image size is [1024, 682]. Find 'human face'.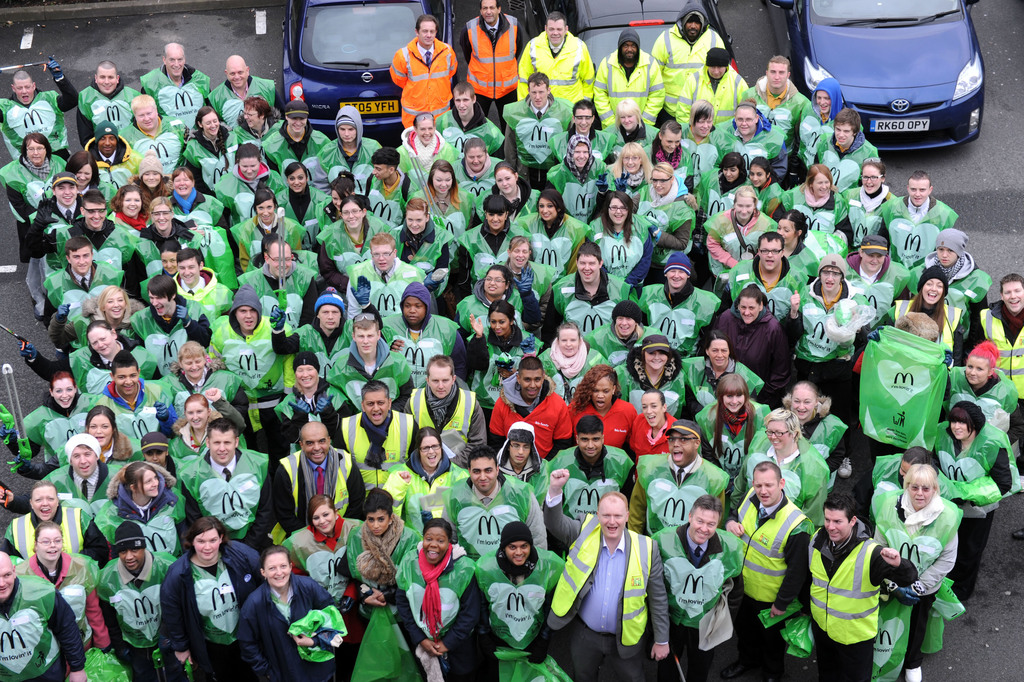
737, 184, 753, 222.
